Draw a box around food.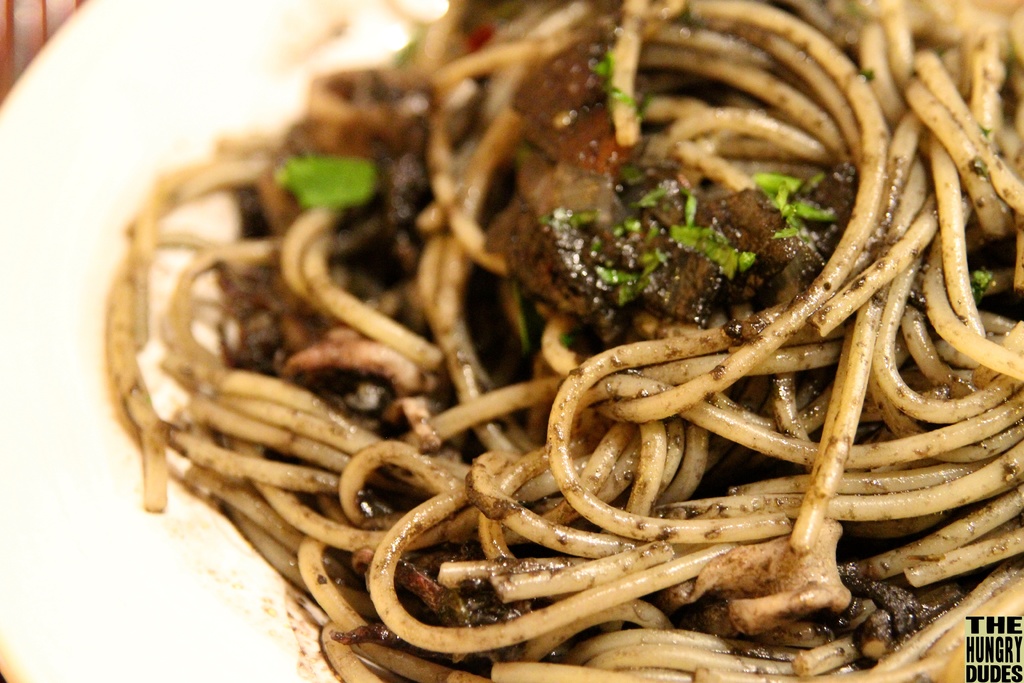
(326,657,1023,682).
